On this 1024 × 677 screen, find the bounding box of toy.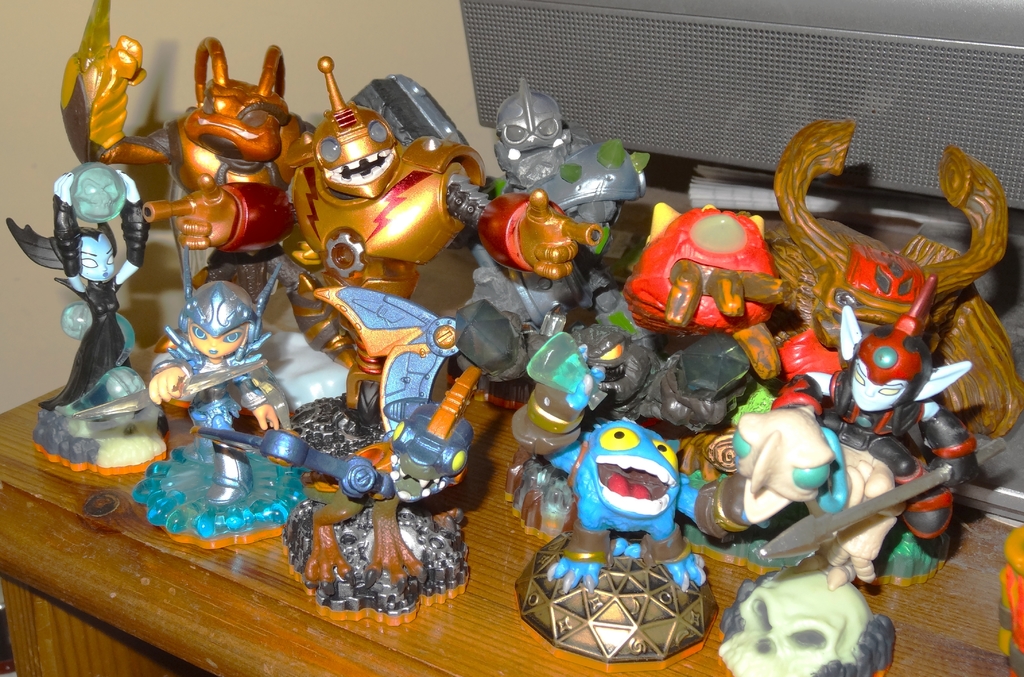
Bounding box: {"left": 443, "top": 79, "right": 657, "bottom": 349}.
